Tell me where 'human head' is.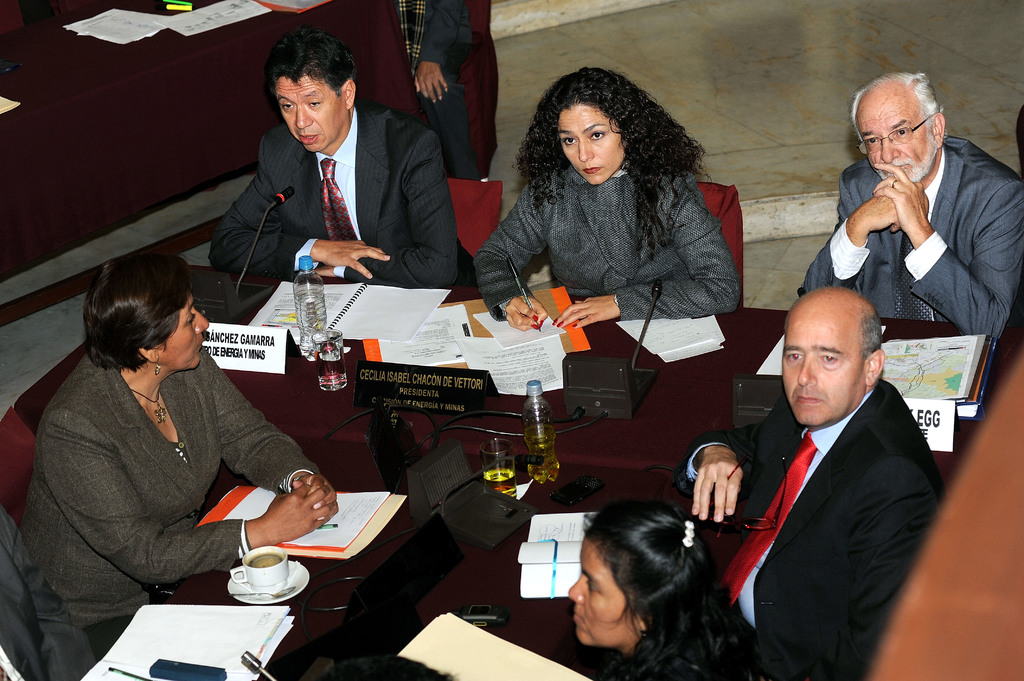
'human head' is at select_region(519, 62, 674, 185).
